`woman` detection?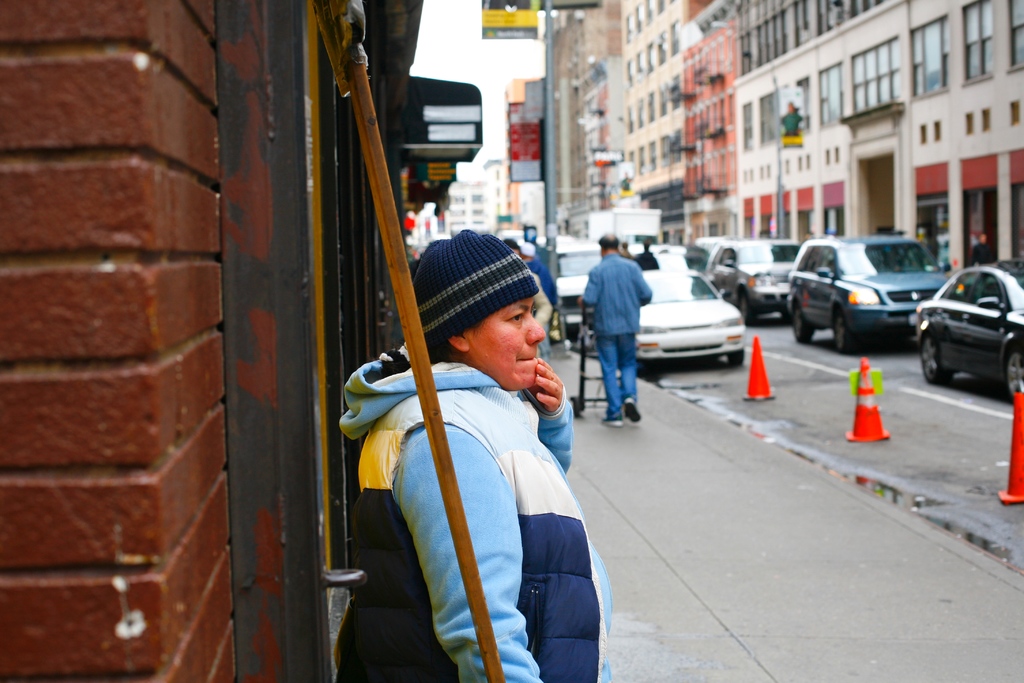
[left=323, top=241, right=616, bottom=663]
